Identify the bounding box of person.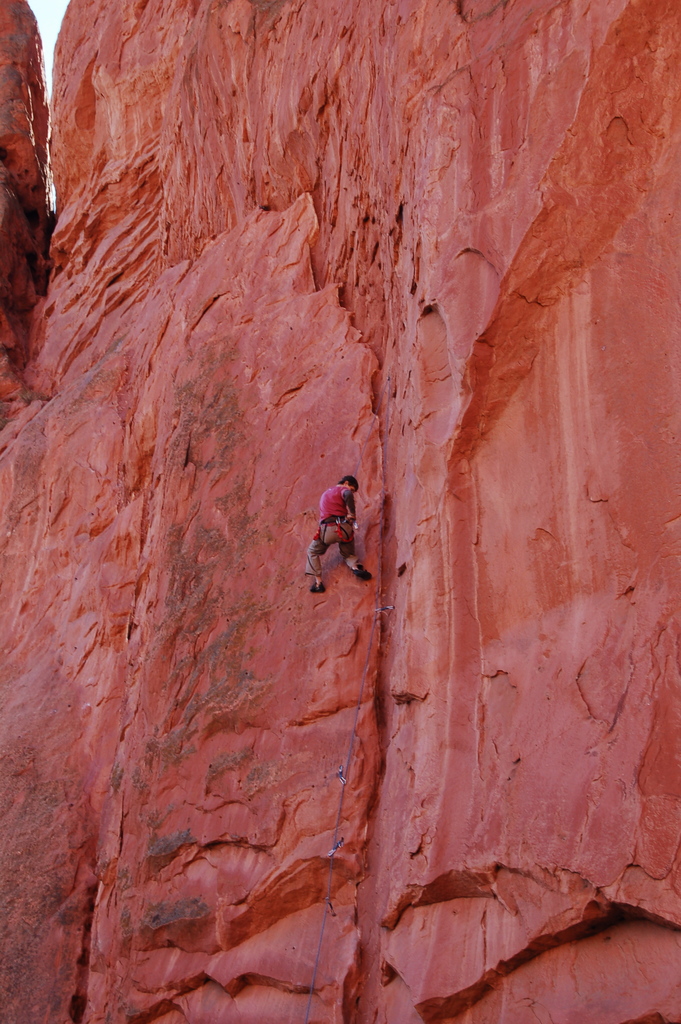
box(308, 459, 368, 595).
